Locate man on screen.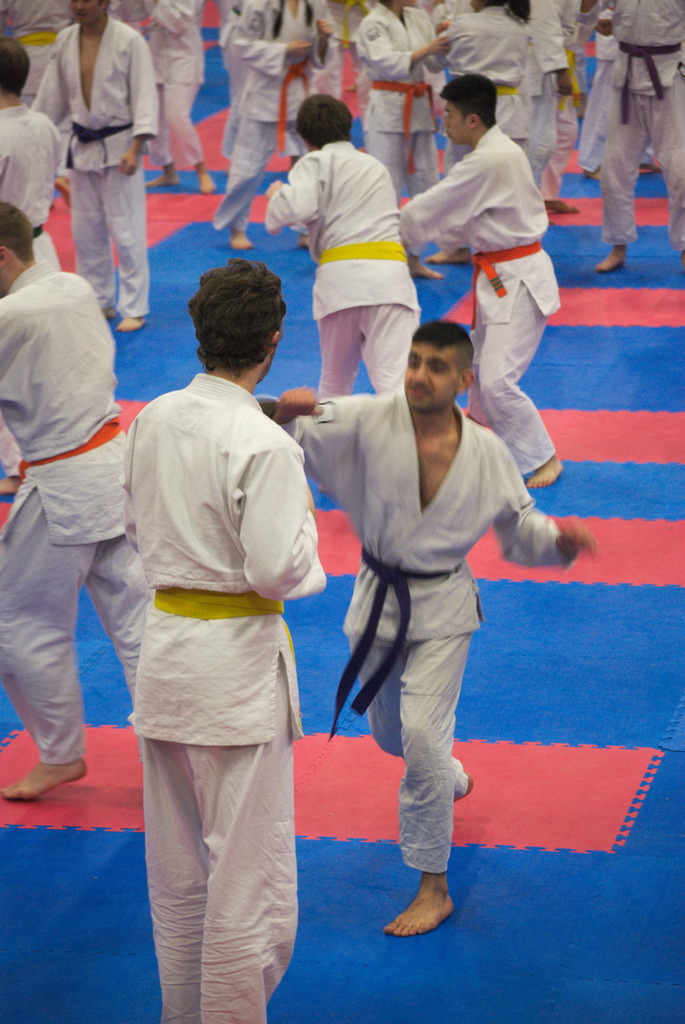
On screen at {"left": 343, "top": 0, "right": 431, "bottom": 200}.
